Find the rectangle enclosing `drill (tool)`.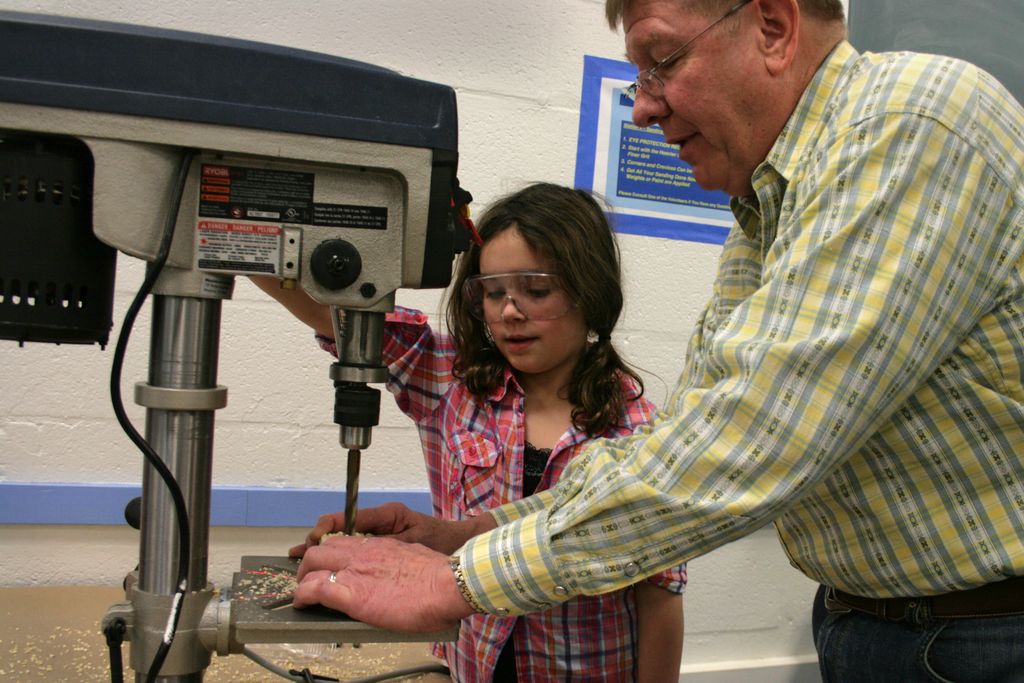
[x1=0, y1=10, x2=469, y2=682].
